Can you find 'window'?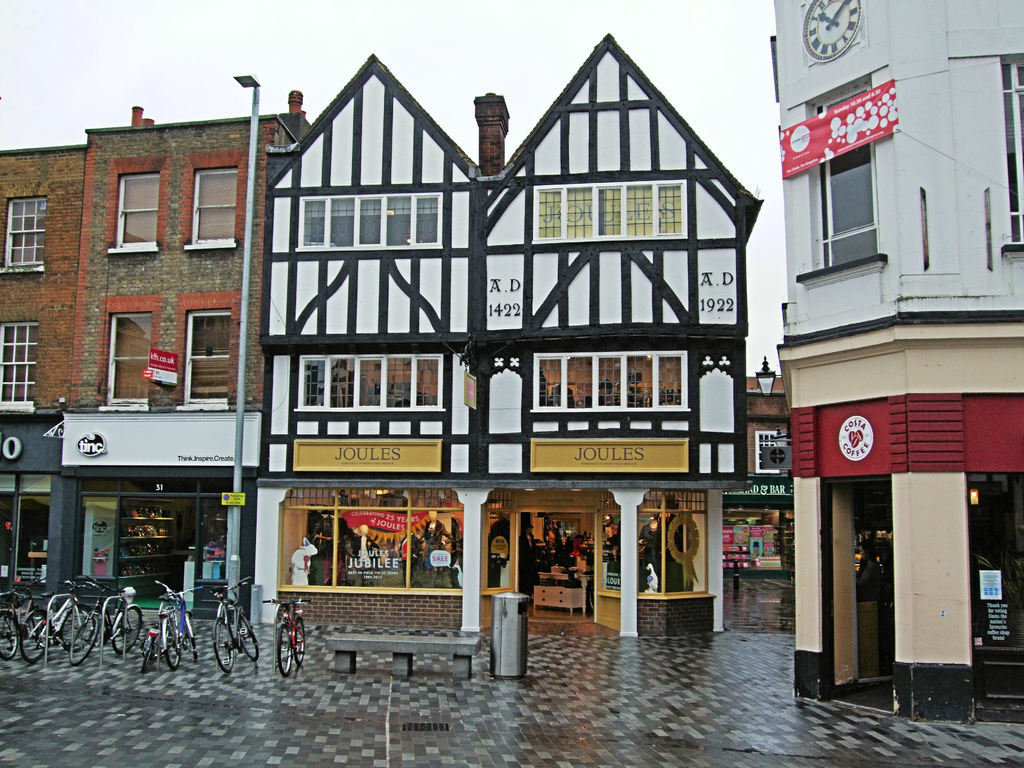
Yes, bounding box: region(304, 195, 324, 248).
